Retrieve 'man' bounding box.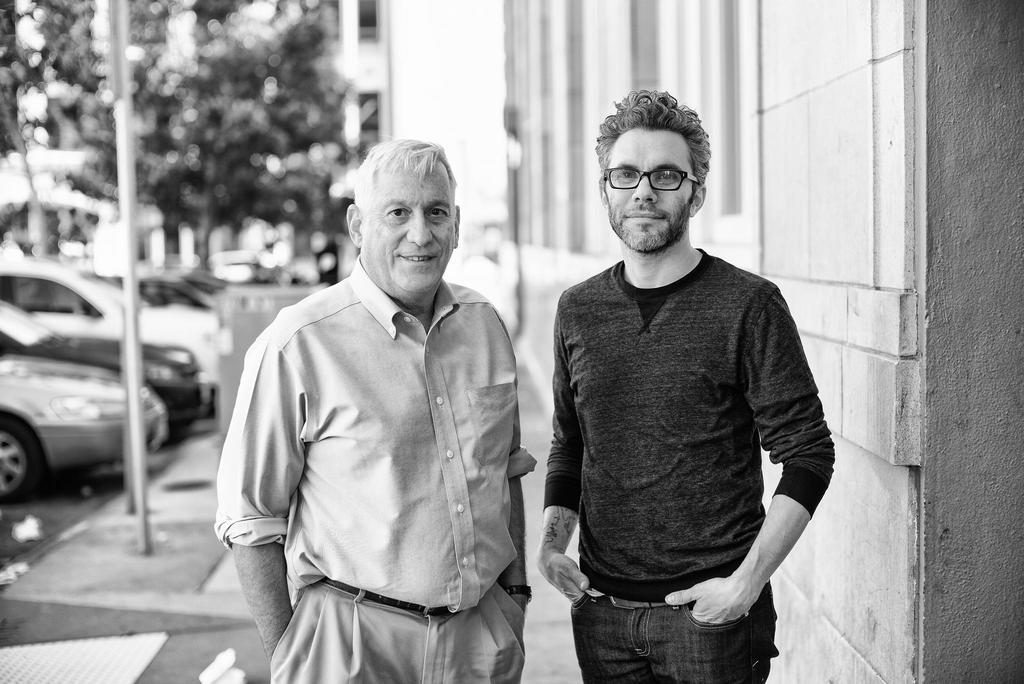
Bounding box: (x1=212, y1=127, x2=543, y2=672).
